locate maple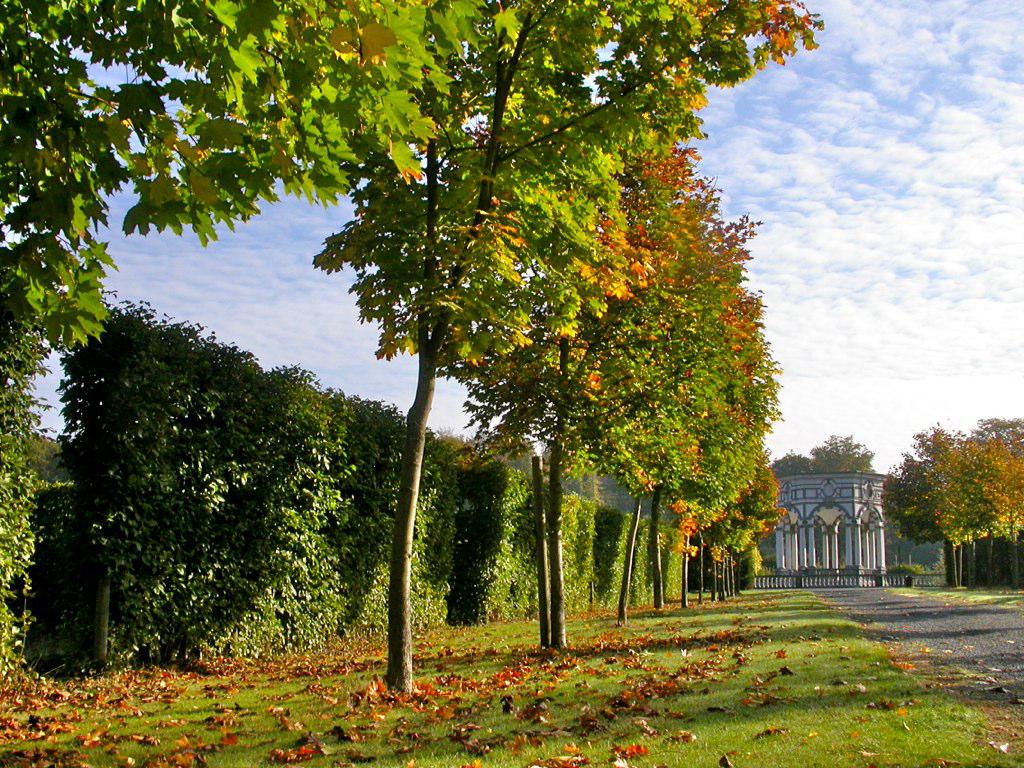
437:113:723:656
